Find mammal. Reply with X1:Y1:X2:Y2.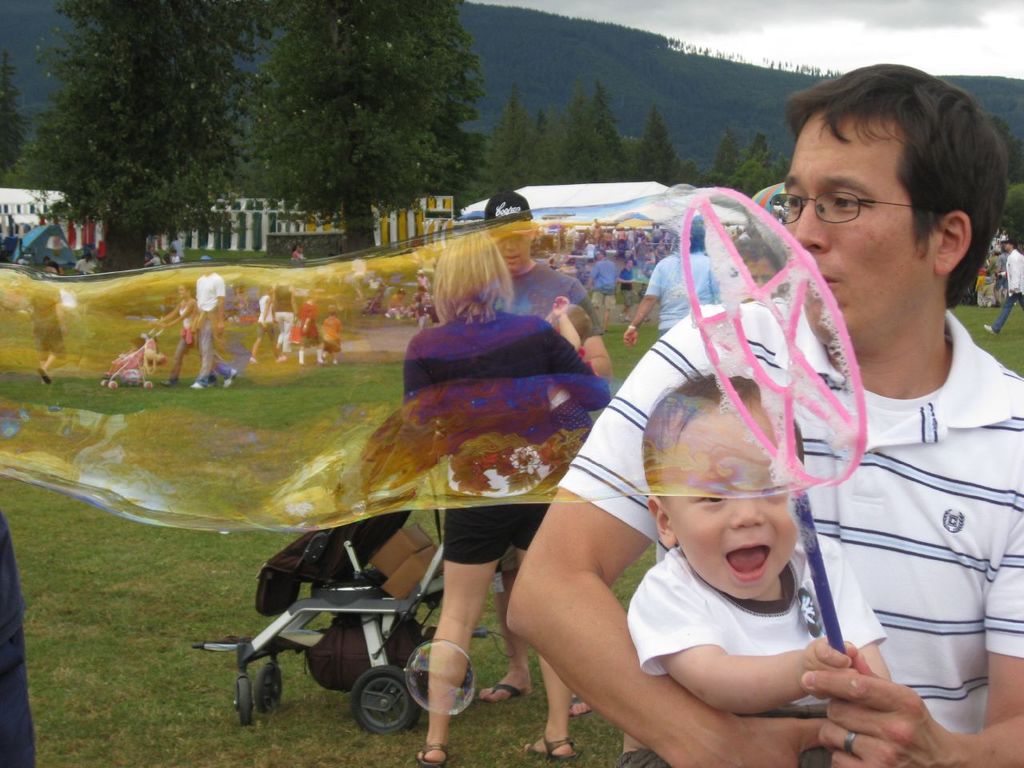
29:265:66:378.
